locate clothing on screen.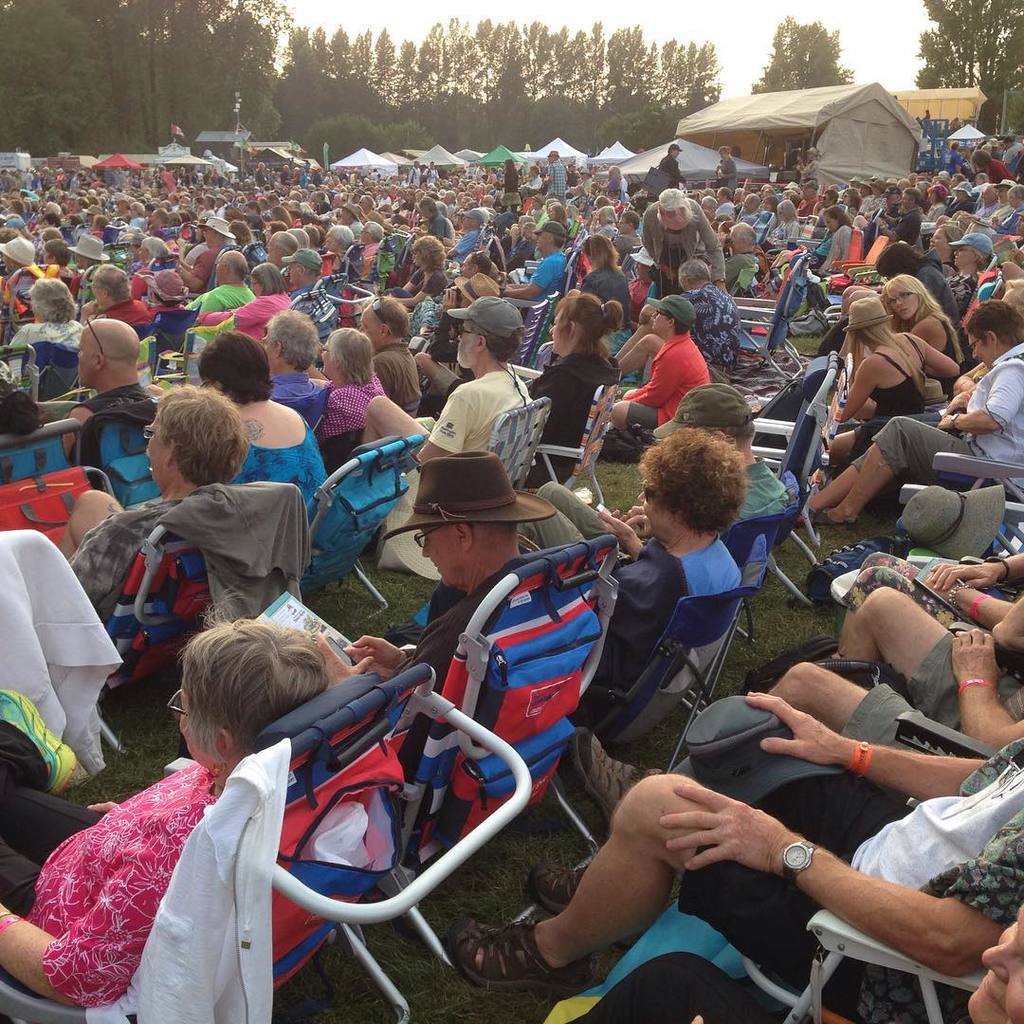
On screen at [left=998, top=142, right=1019, bottom=169].
